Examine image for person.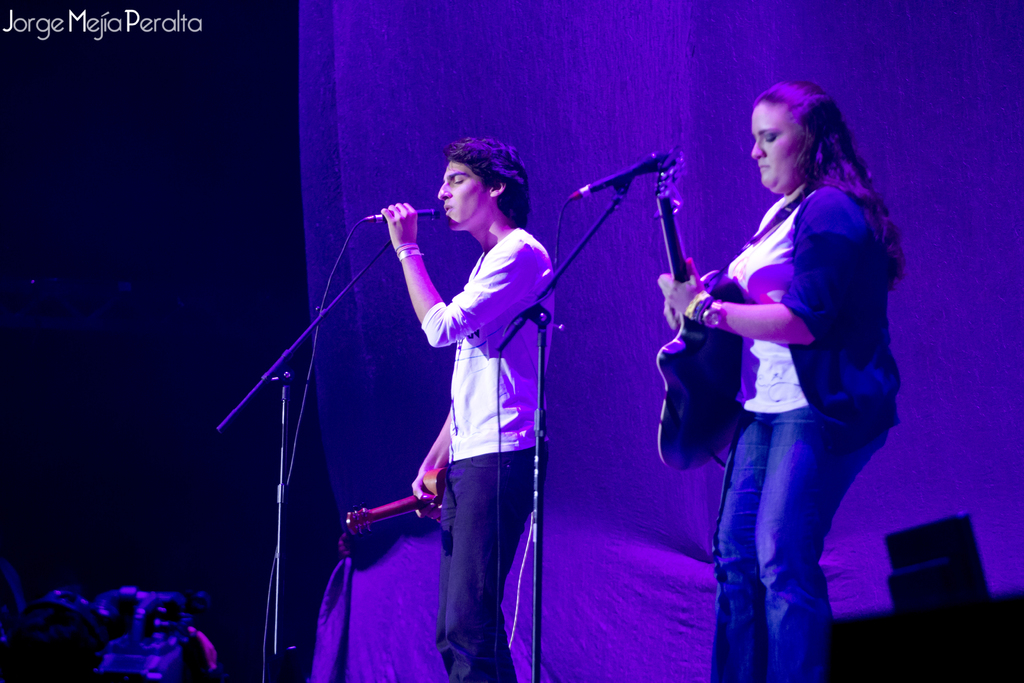
Examination result: box=[378, 140, 563, 682].
